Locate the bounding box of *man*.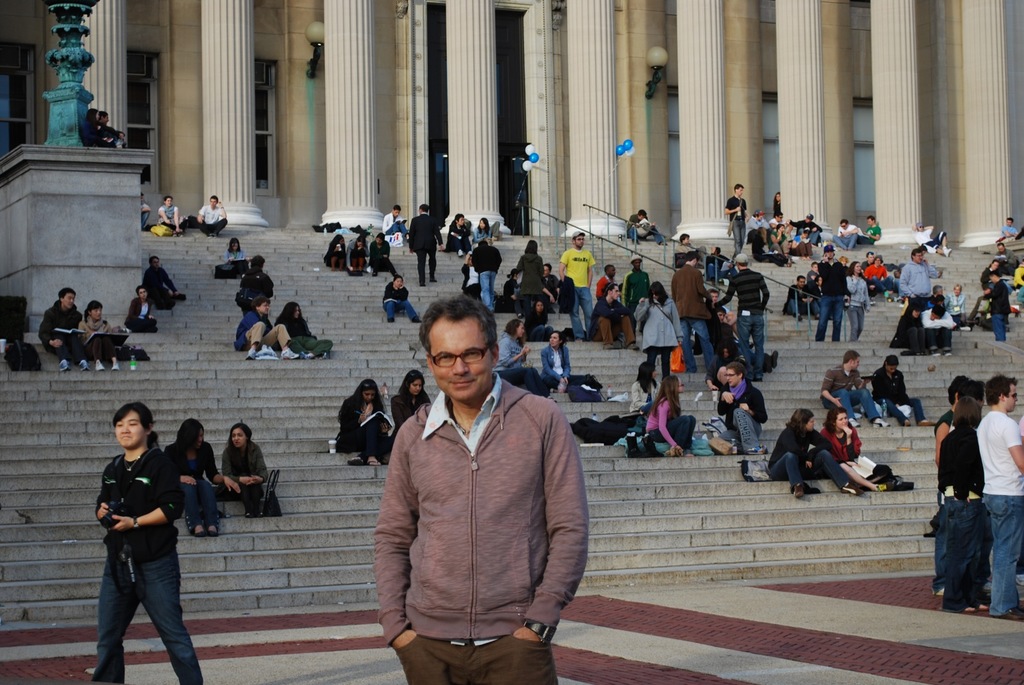
Bounding box: pyautogui.locateOnScreen(125, 288, 156, 331).
